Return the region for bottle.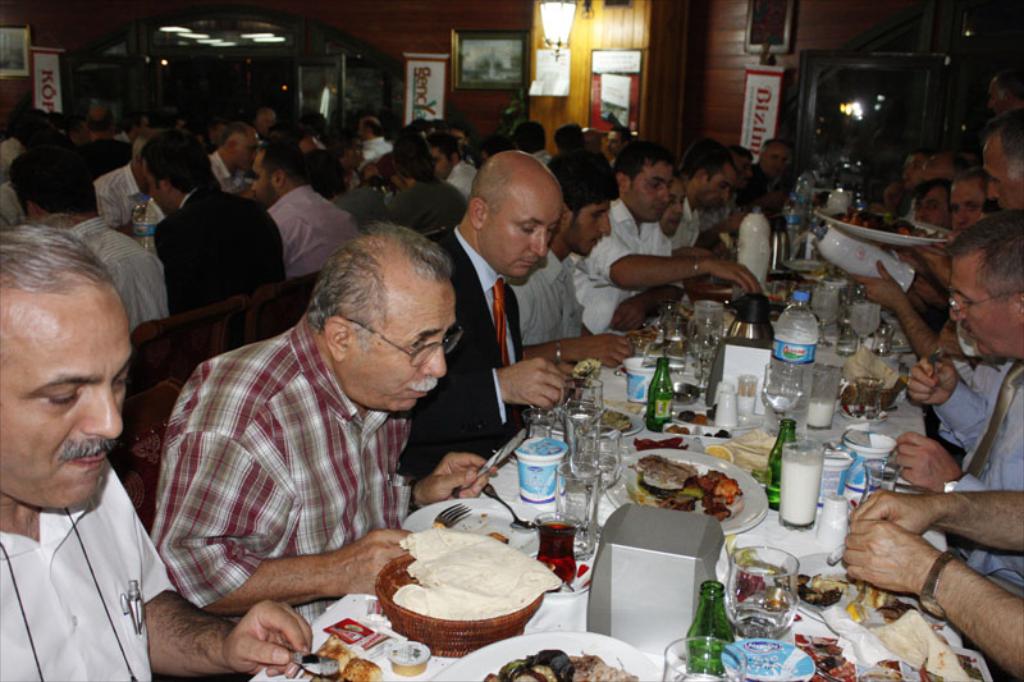
box=[782, 189, 804, 264].
